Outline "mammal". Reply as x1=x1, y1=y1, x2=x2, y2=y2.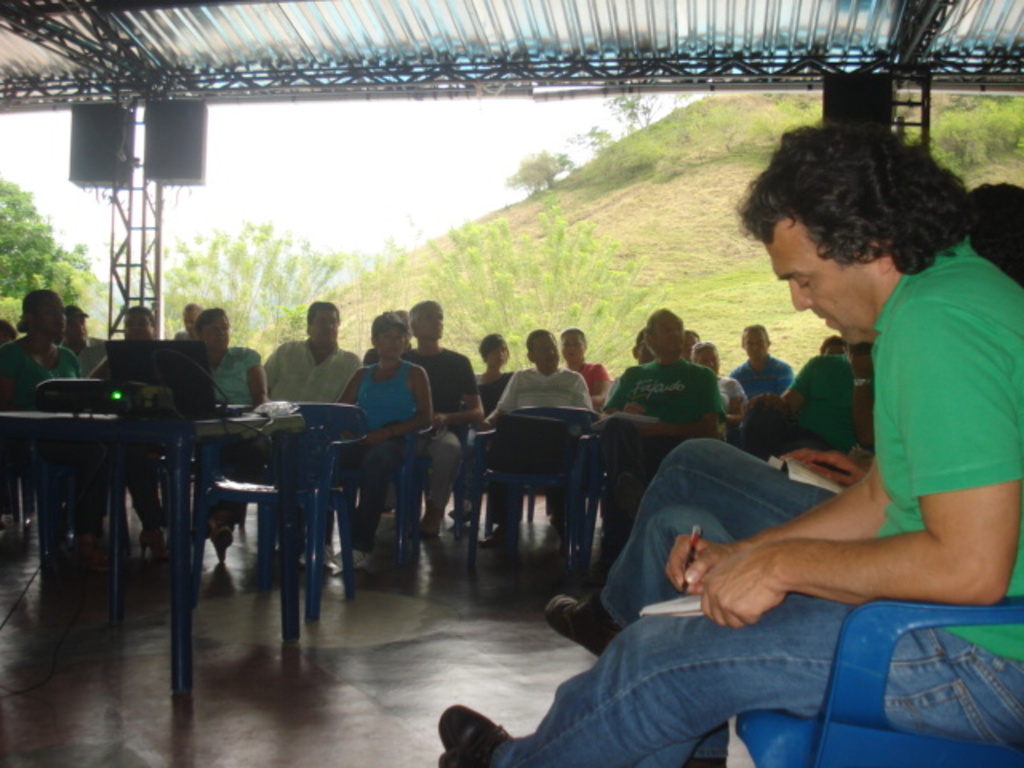
x1=184, y1=309, x2=267, y2=566.
